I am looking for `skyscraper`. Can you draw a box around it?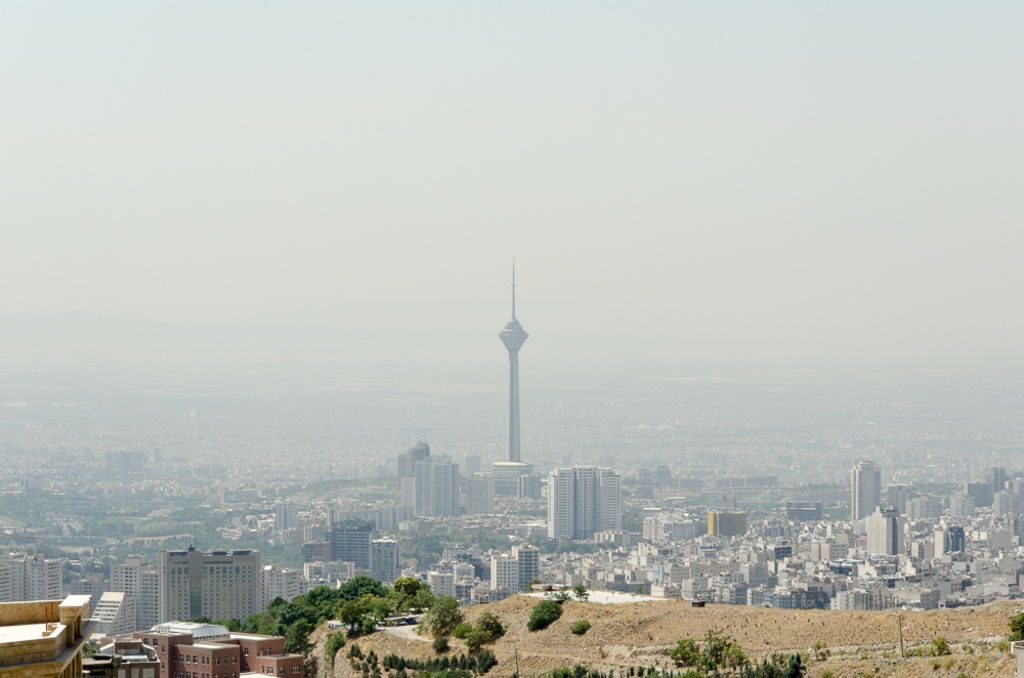
Sure, the bounding box is bbox(428, 567, 455, 601).
